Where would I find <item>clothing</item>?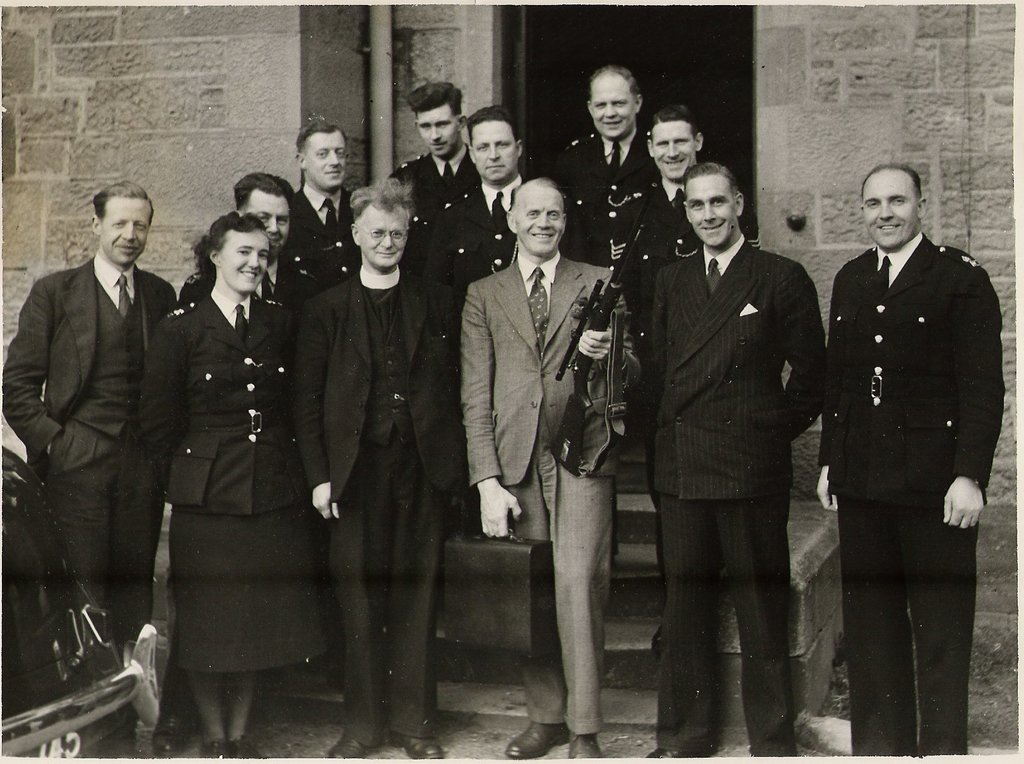
At bbox(0, 251, 182, 634).
